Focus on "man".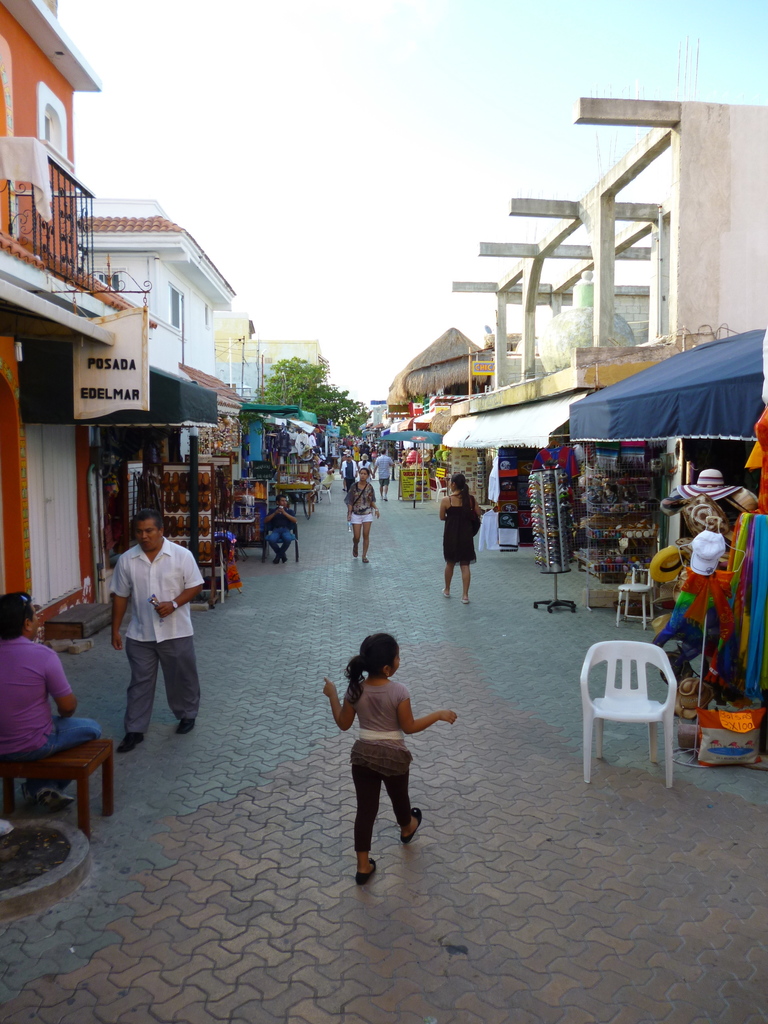
Focused at detection(370, 449, 394, 501).
